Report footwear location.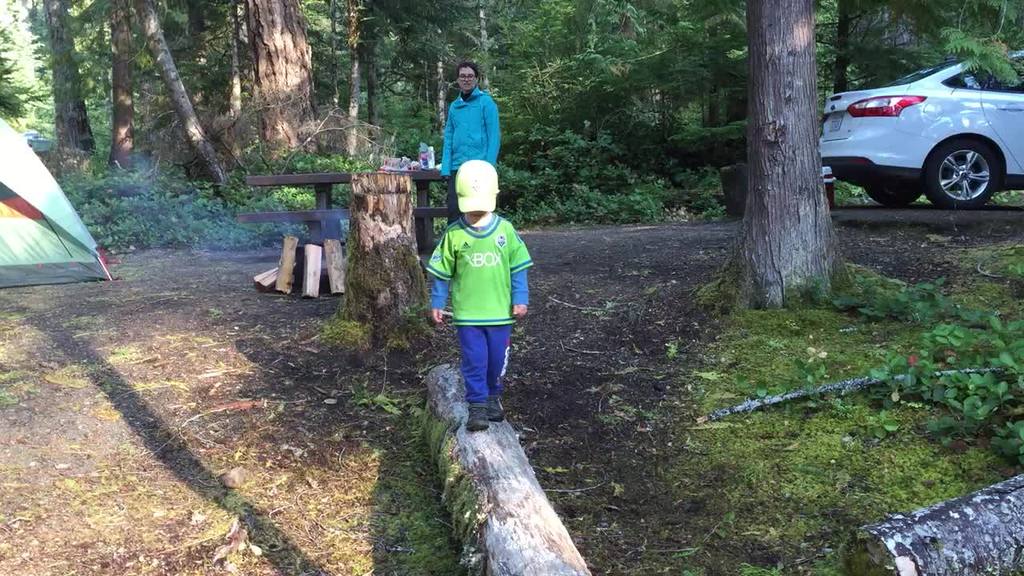
Report: box(477, 394, 509, 425).
